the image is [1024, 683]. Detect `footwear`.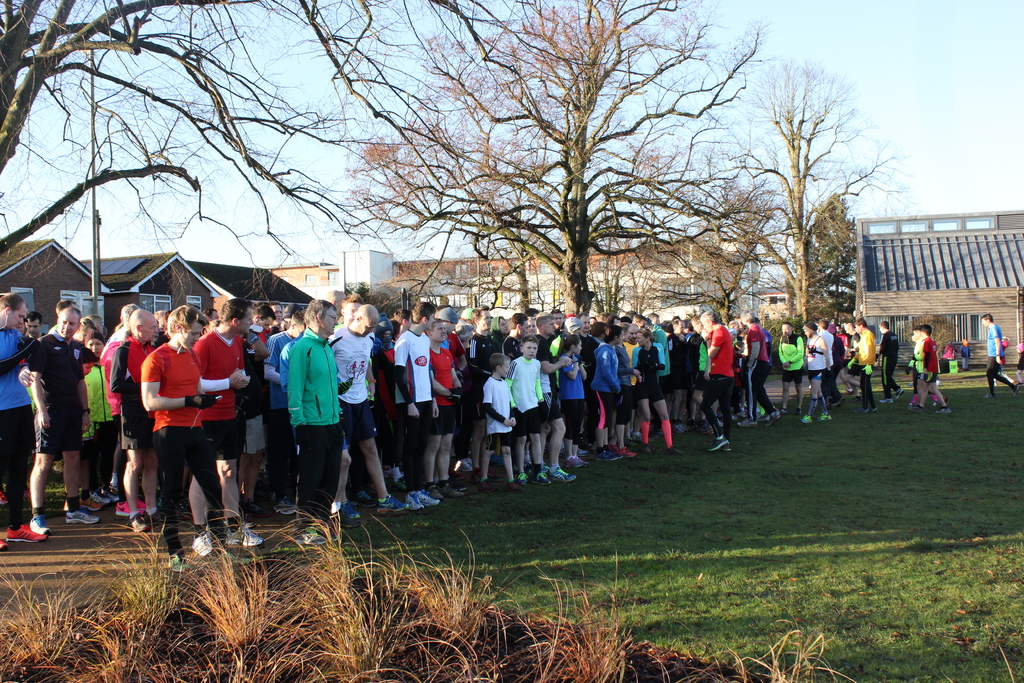
Detection: Rect(65, 506, 97, 526).
